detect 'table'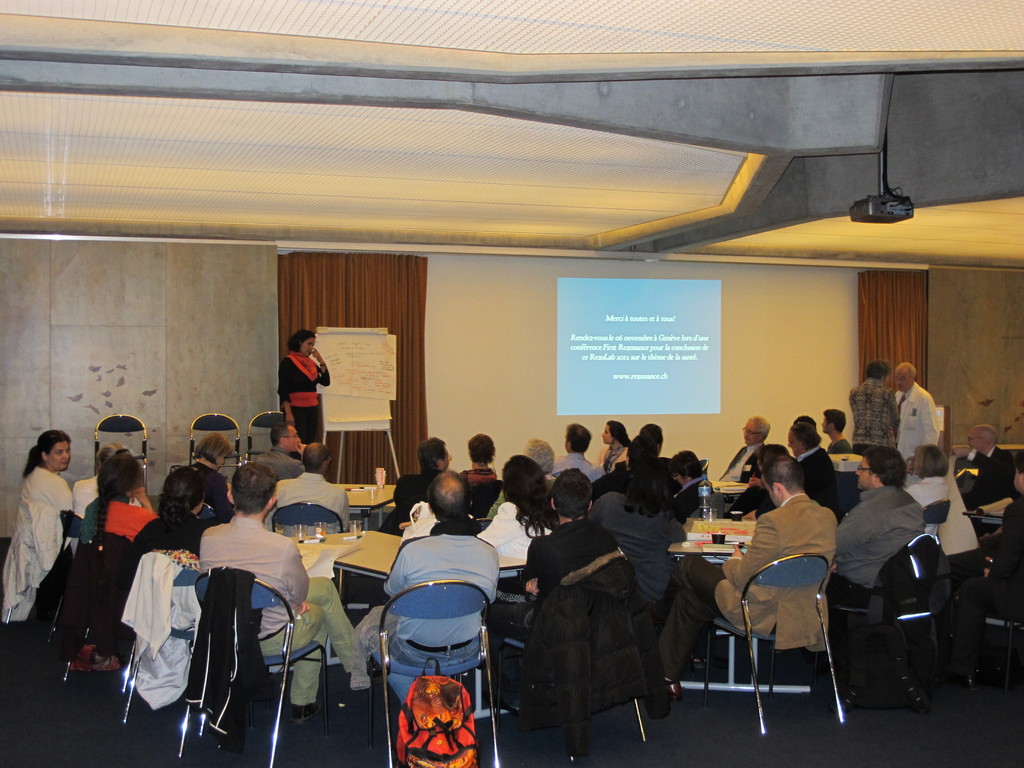
950:442:1022:458
